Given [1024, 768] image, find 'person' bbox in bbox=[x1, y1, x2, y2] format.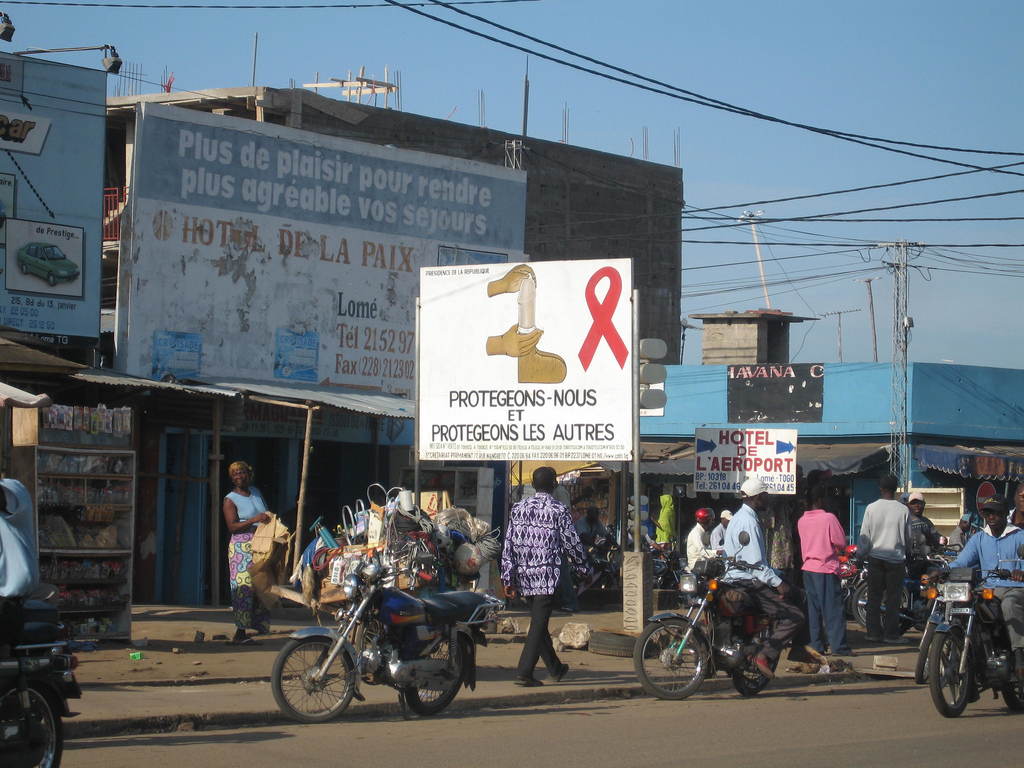
bbox=[851, 468, 914, 641].
